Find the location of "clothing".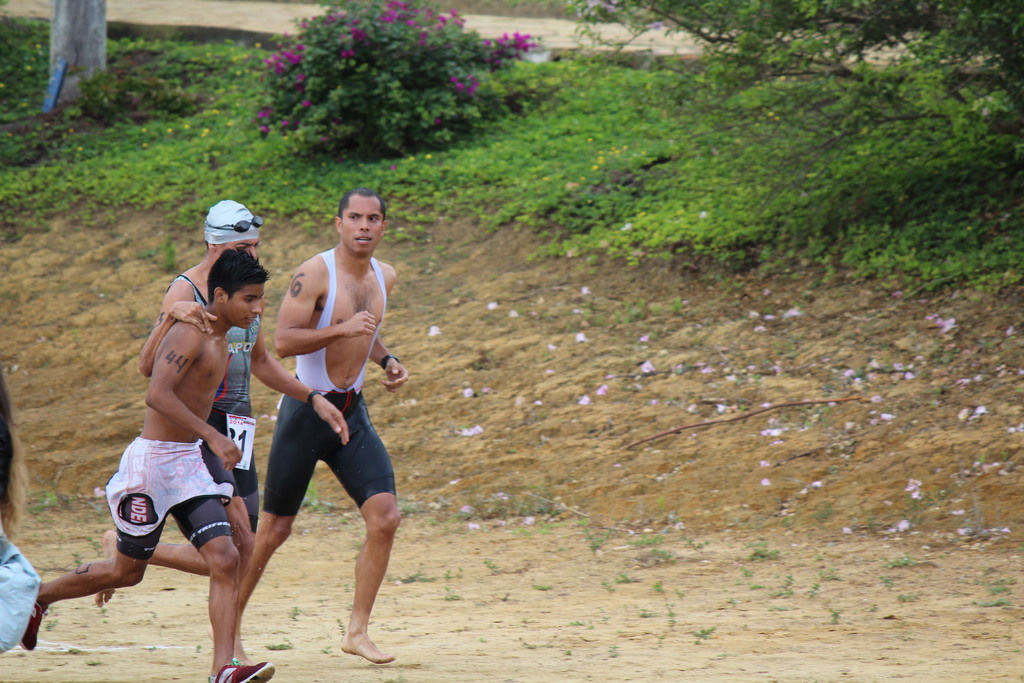
Location: rect(168, 261, 255, 536).
